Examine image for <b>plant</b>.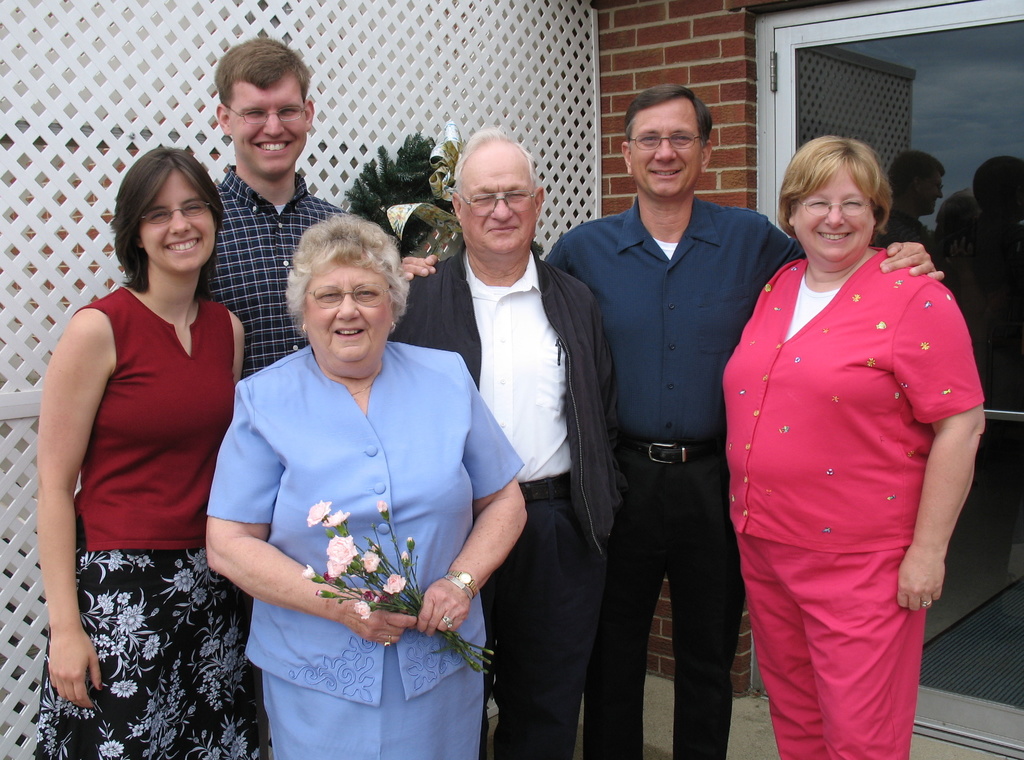
Examination result: [335, 127, 461, 268].
